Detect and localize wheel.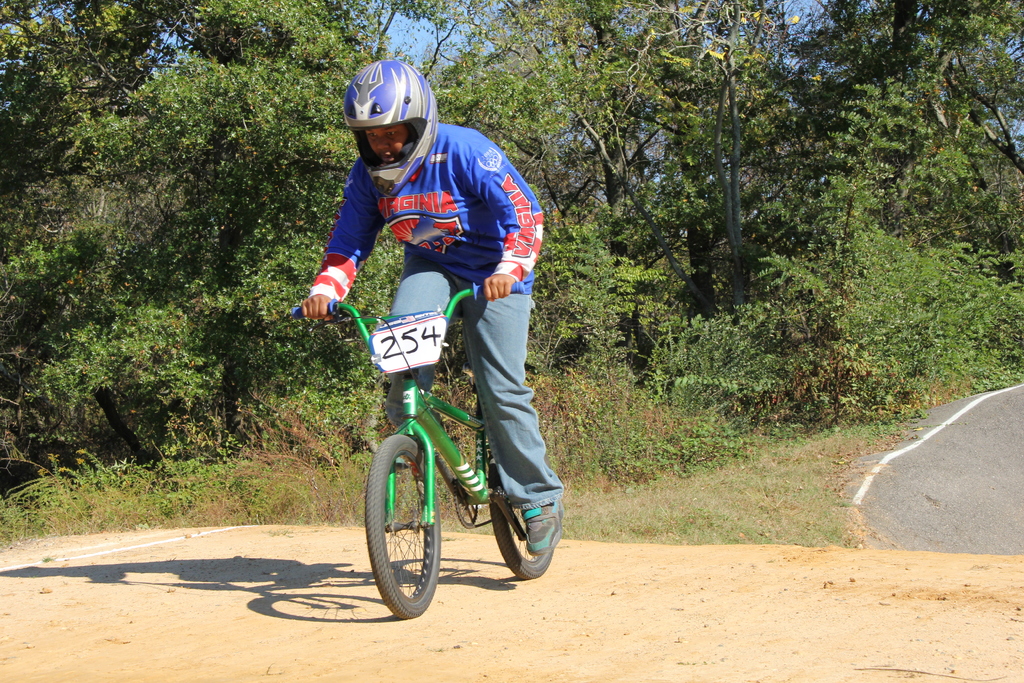
Localized at [490,456,551,577].
